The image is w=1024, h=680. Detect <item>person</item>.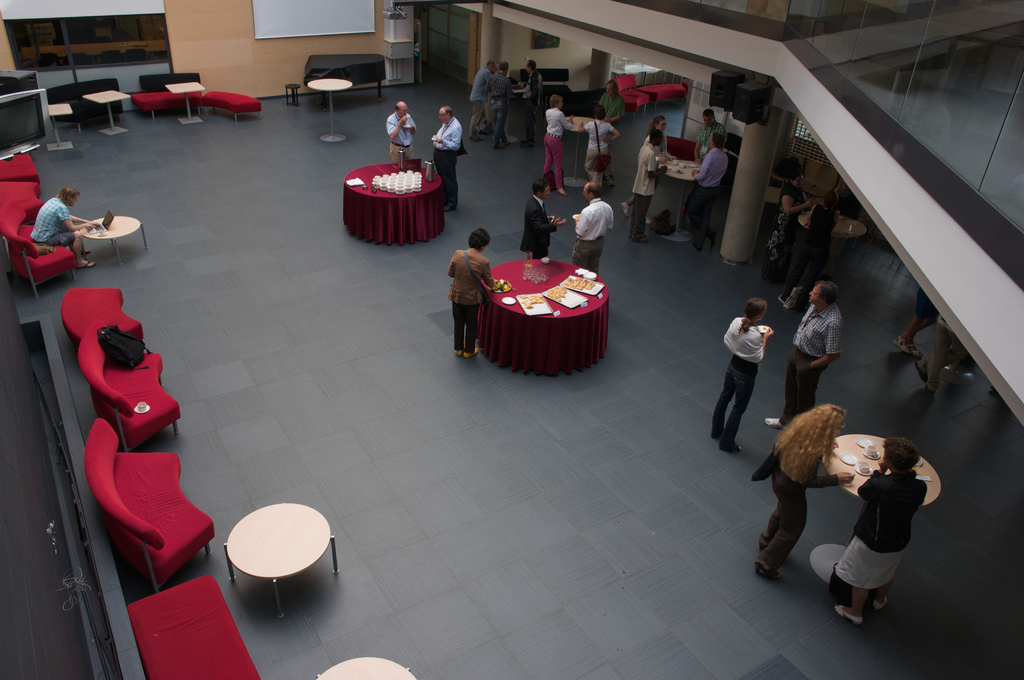
Detection: crop(471, 62, 493, 130).
